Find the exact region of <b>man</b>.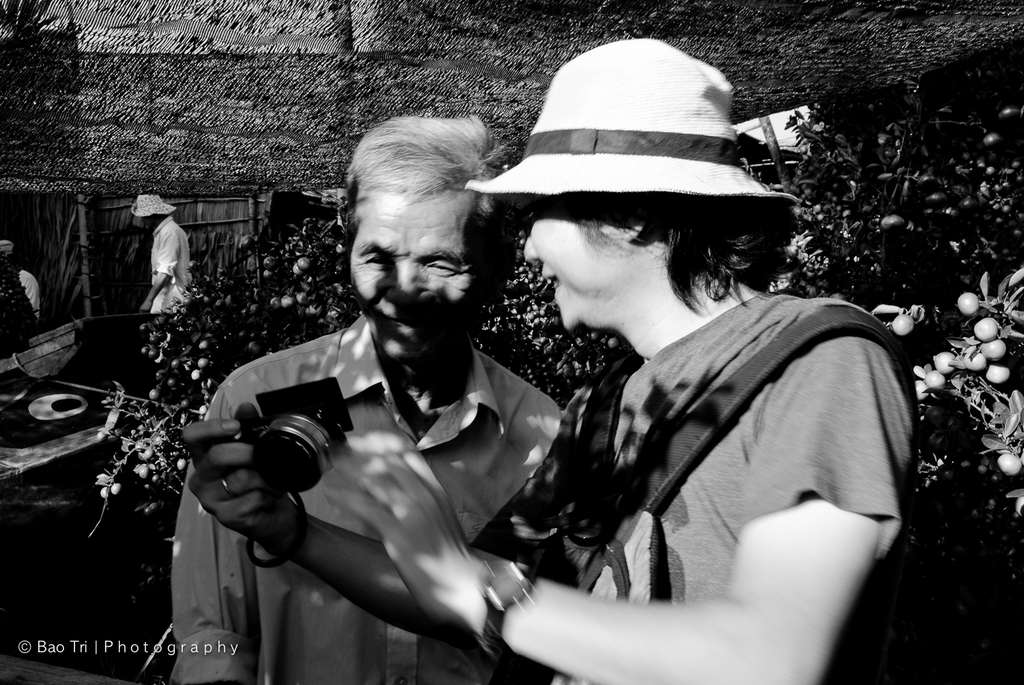
Exact region: detection(130, 194, 194, 322).
